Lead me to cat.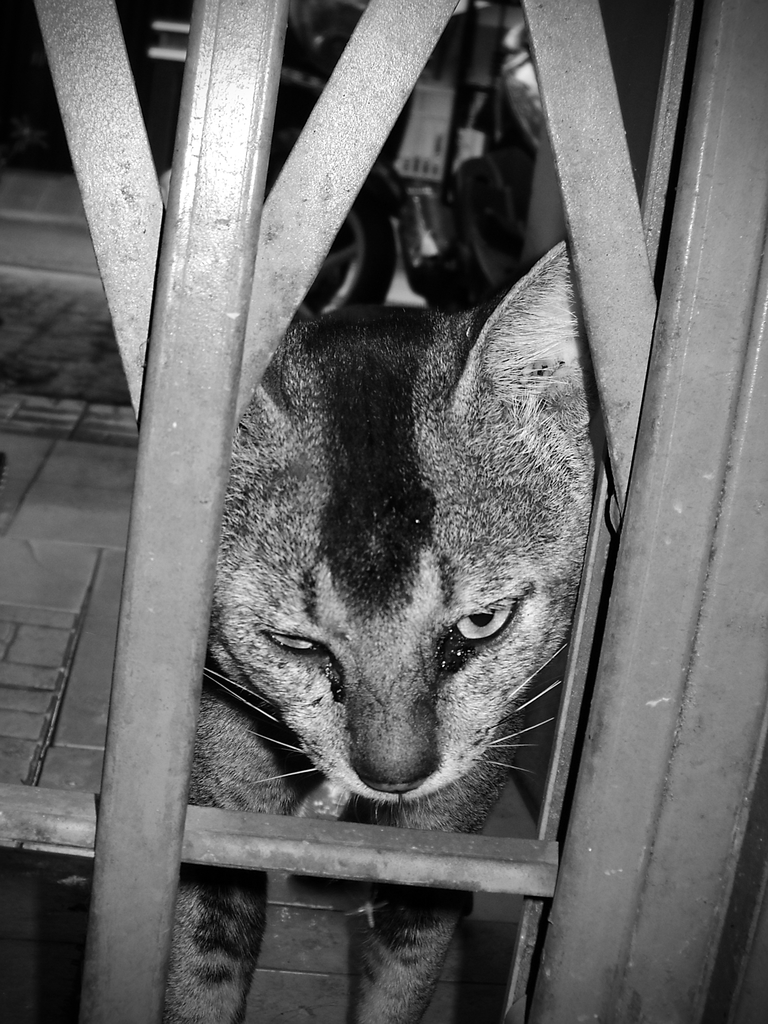
Lead to 177/243/597/1023.
